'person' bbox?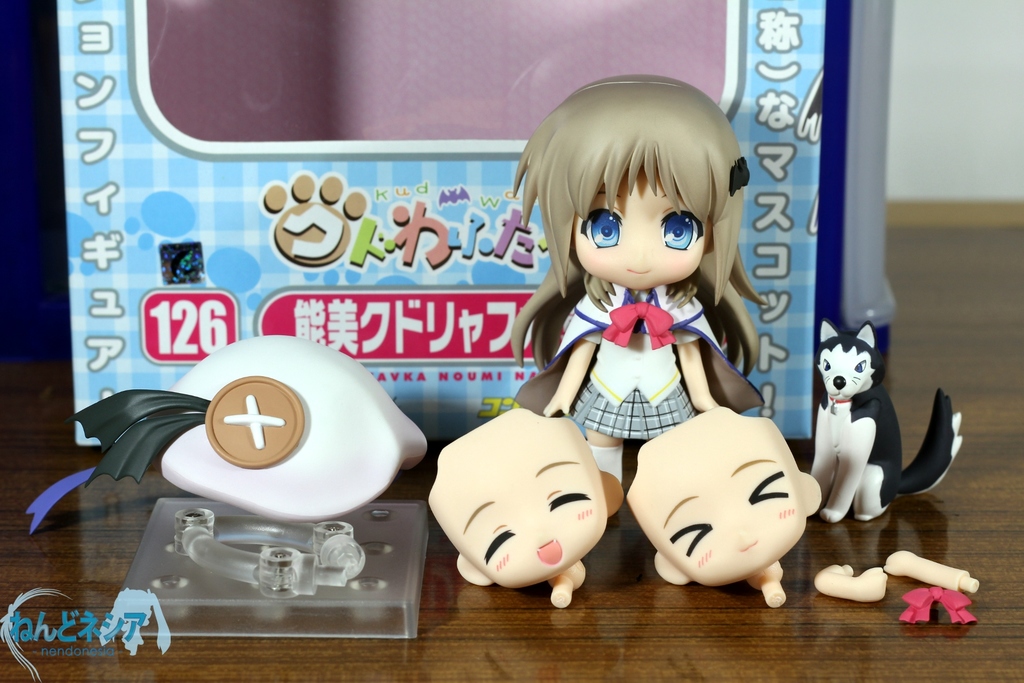
[left=422, top=409, right=626, bottom=613]
